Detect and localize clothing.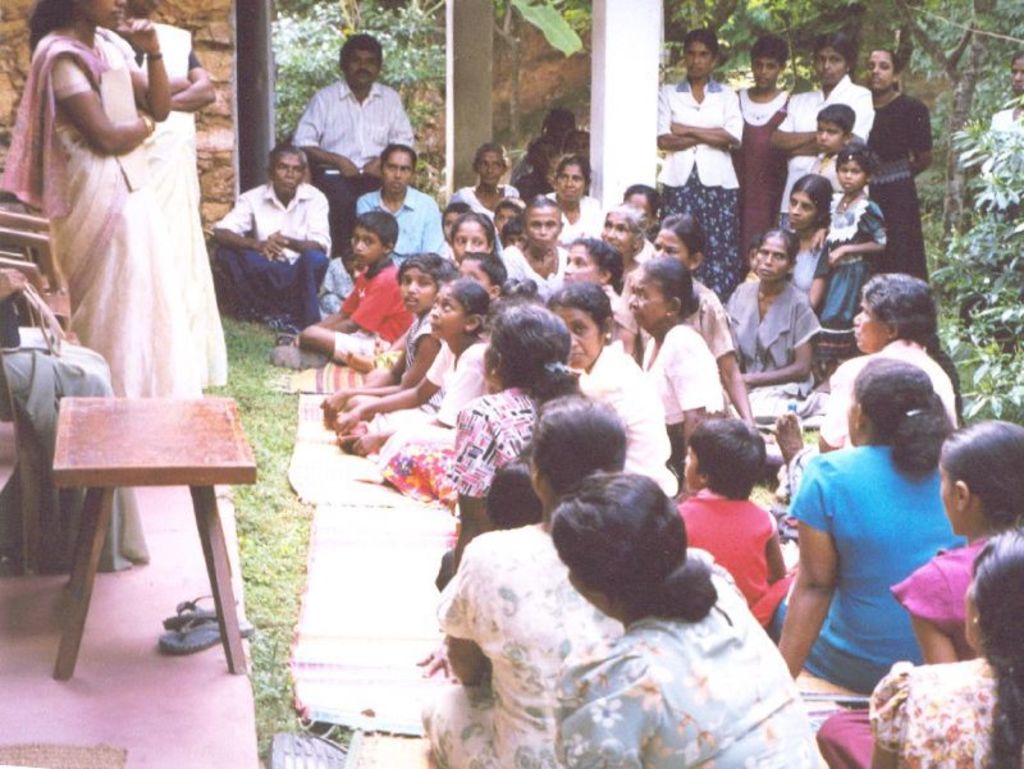
Localized at box=[956, 90, 1023, 362].
